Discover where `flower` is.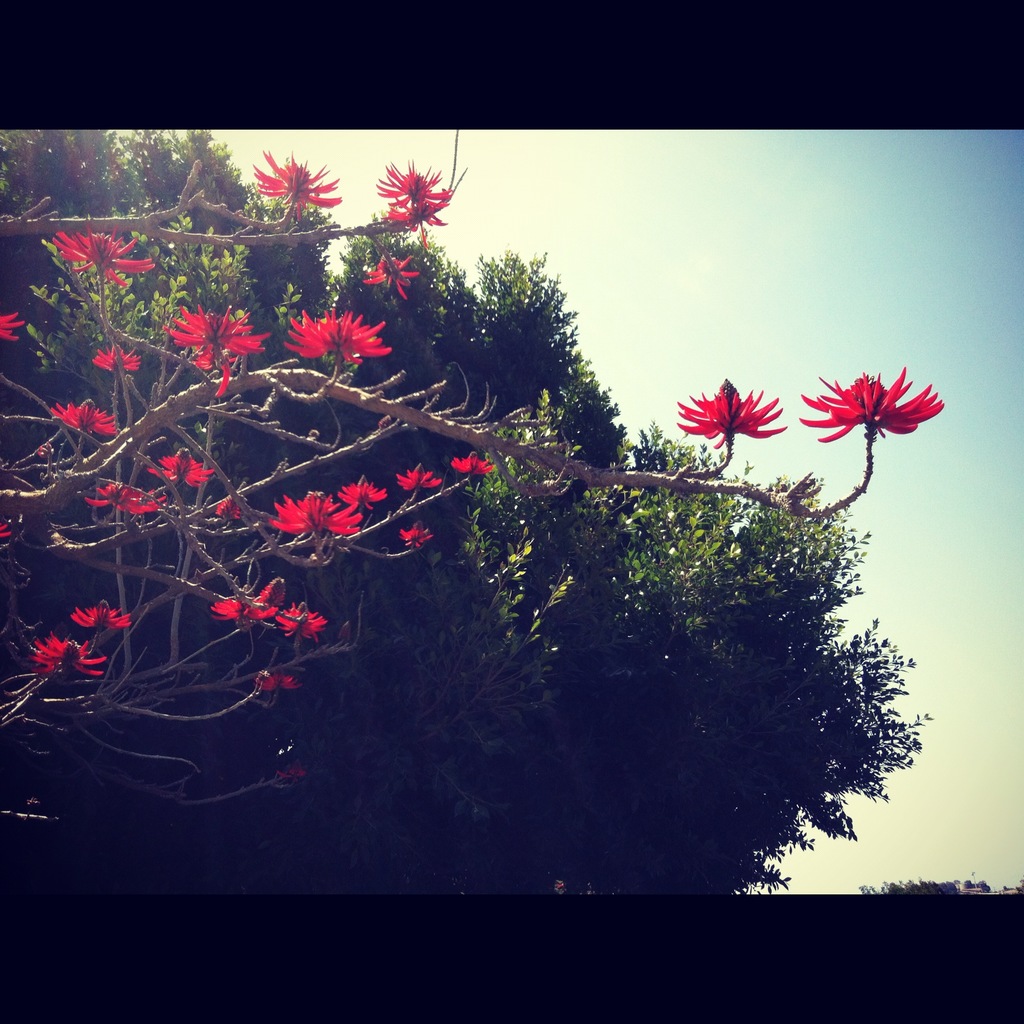
Discovered at region(254, 148, 346, 212).
